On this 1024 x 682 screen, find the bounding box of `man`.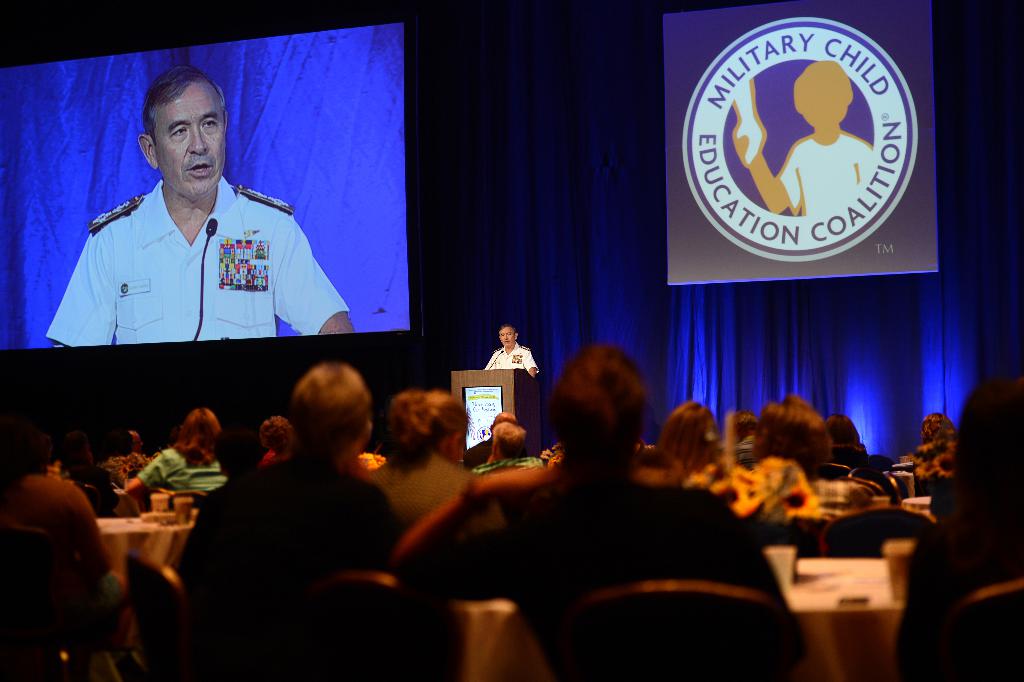
Bounding box: box(486, 326, 537, 377).
